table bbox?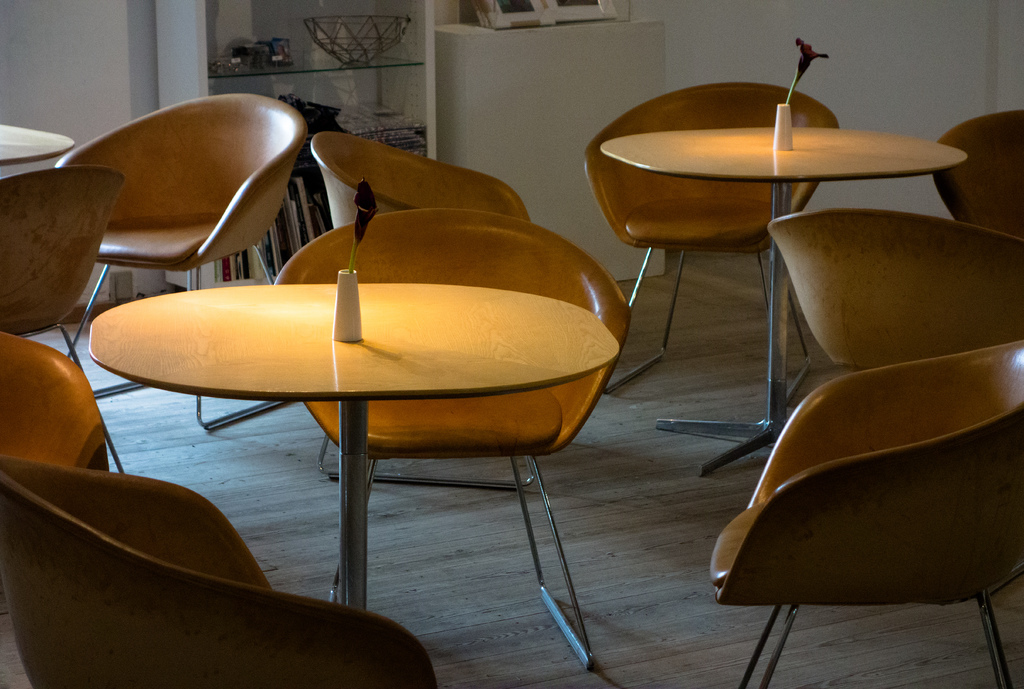
[left=87, top=280, right=616, bottom=608]
